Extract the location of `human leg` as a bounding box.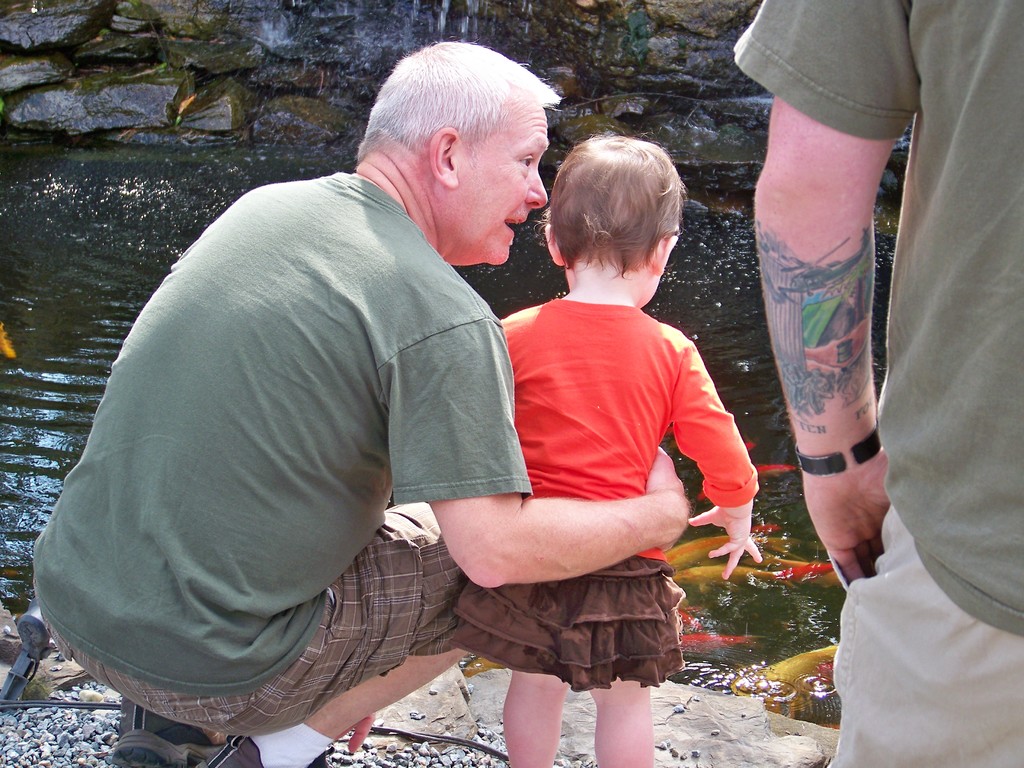
(103, 701, 191, 767).
